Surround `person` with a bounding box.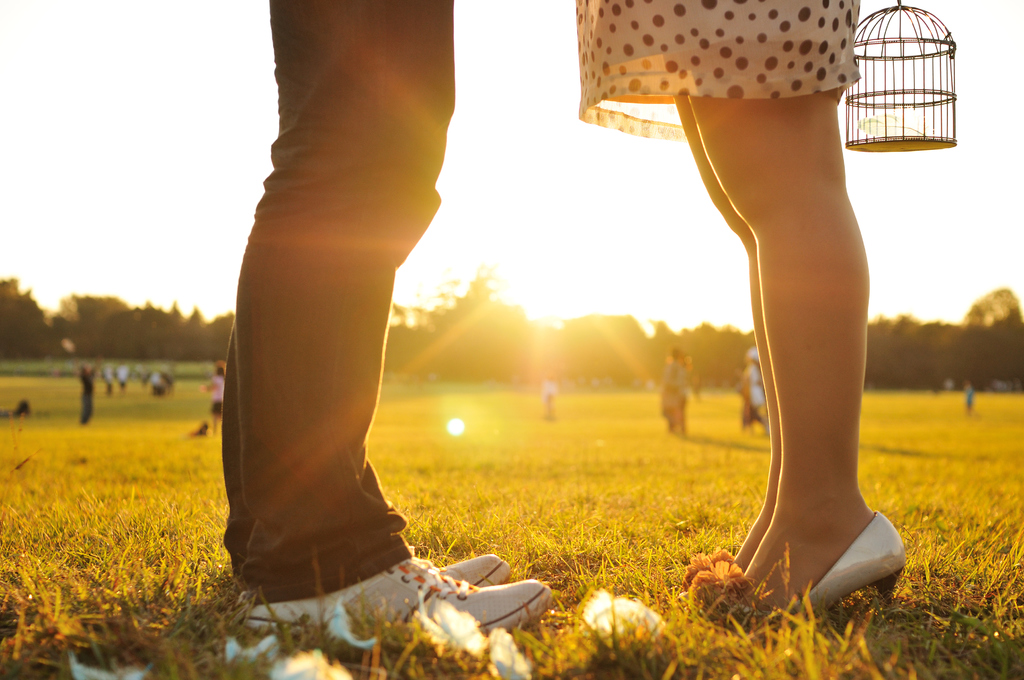
box=[580, 0, 914, 617].
